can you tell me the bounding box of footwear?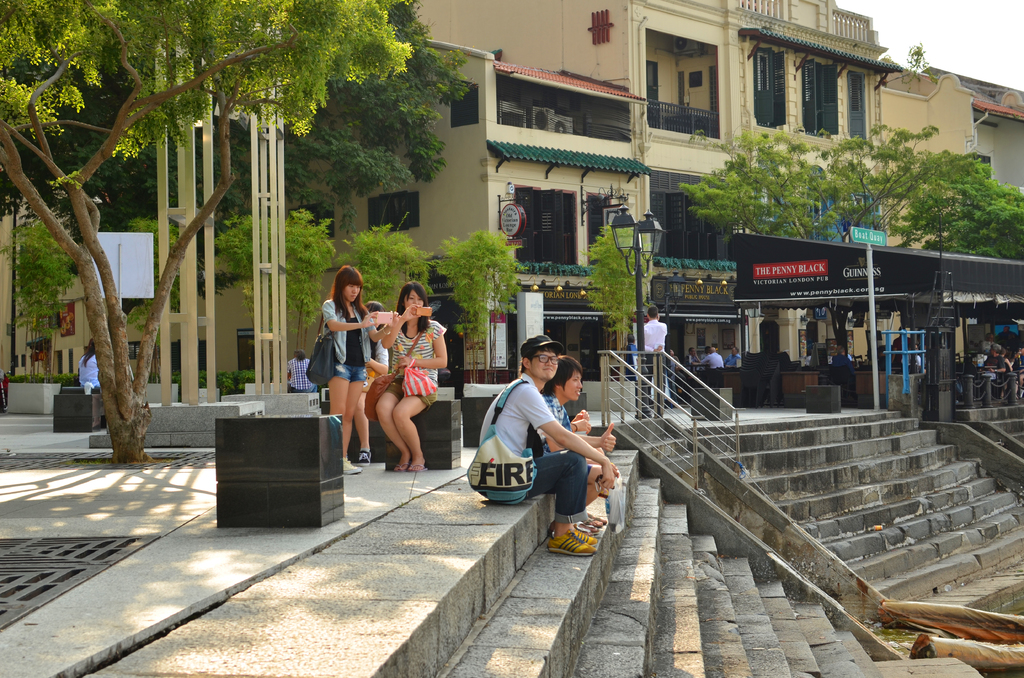
locate(561, 529, 597, 542).
